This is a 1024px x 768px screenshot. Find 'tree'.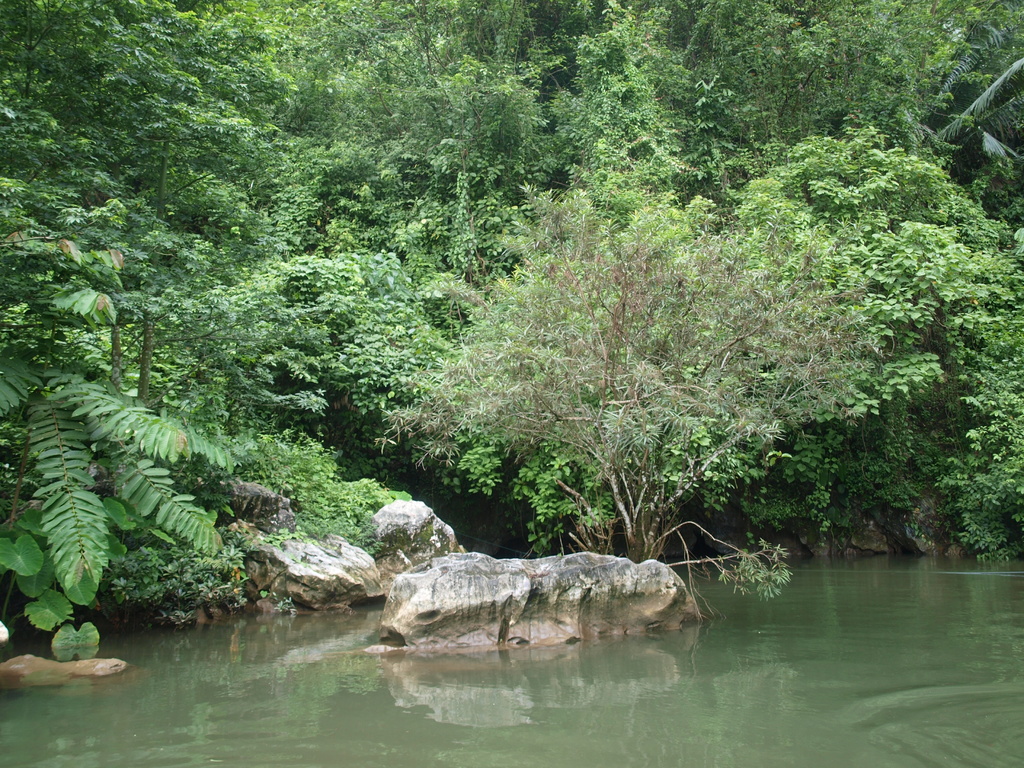
Bounding box: (381, 141, 962, 579).
